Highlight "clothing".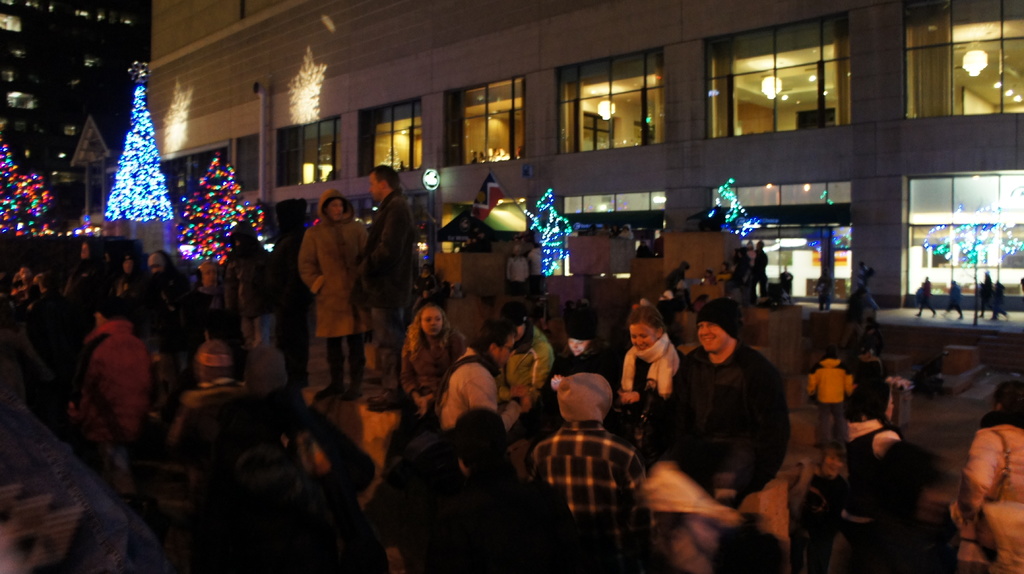
Highlighted region: [x1=303, y1=218, x2=378, y2=379].
